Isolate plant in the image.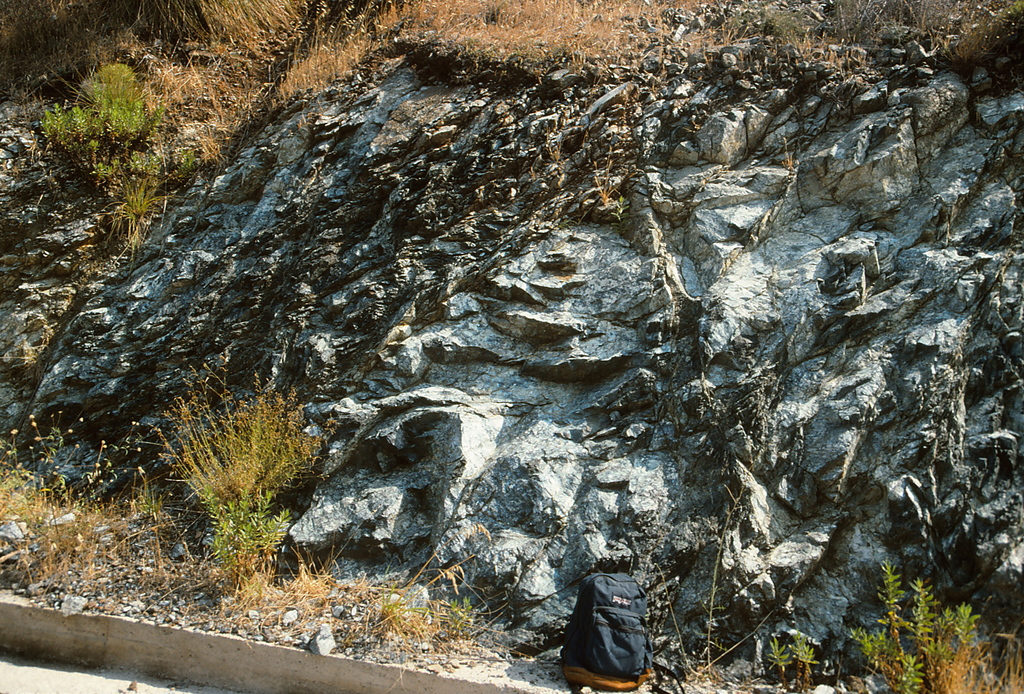
Isolated region: <bbox>332, 574, 482, 655</bbox>.
